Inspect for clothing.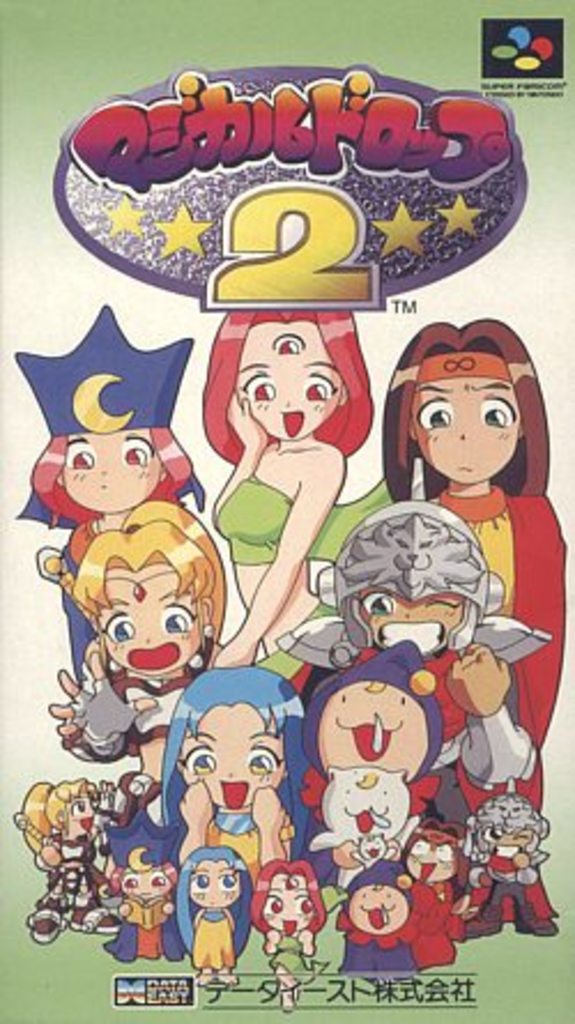
Inspection: (x1=209, y1=472, x2=389, y2=561).
